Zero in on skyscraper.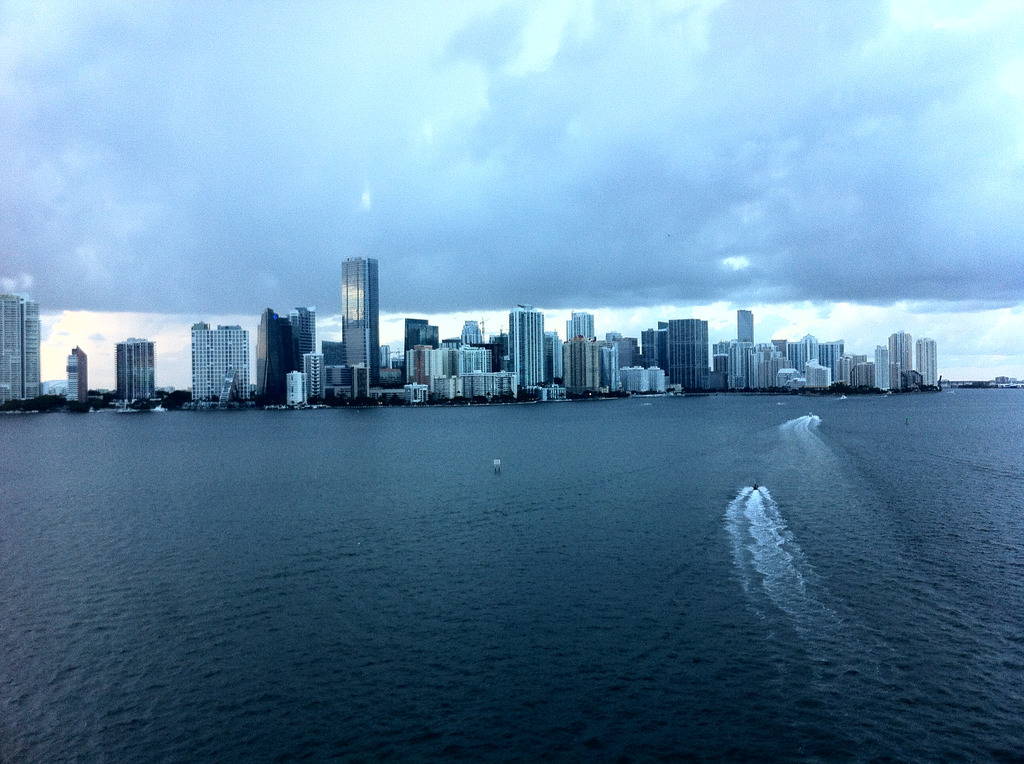
Zeroed in: bbox=(0, 290, 51, 407).
